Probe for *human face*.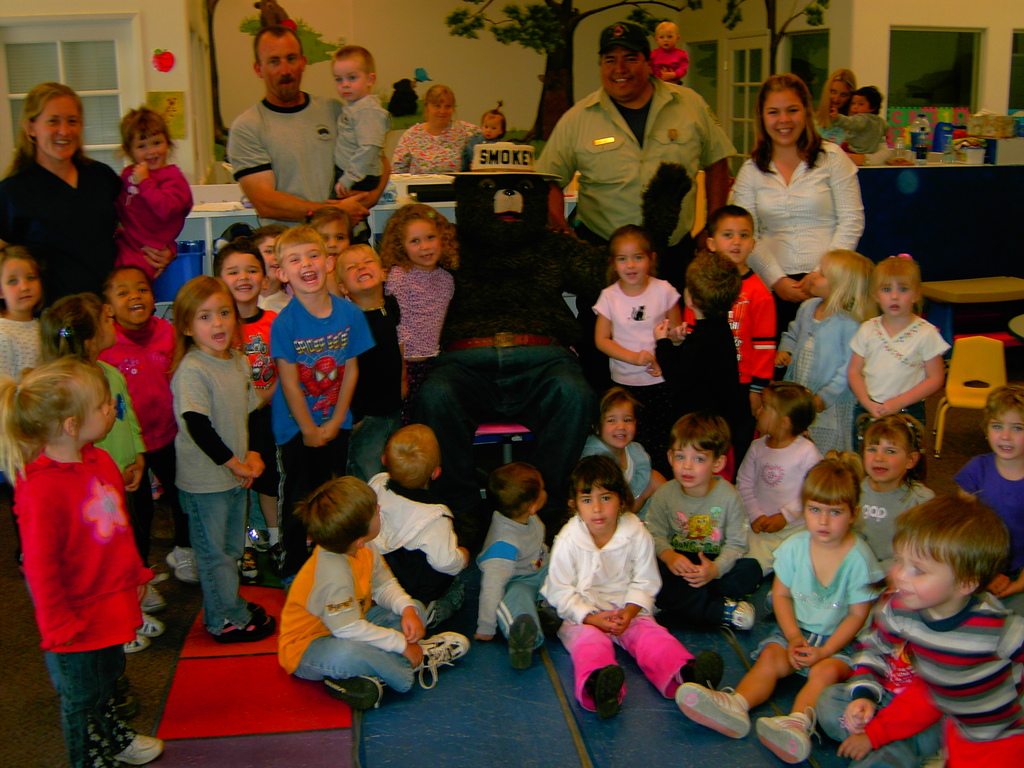
Probe result: rect(401, 219, 442, 270).
